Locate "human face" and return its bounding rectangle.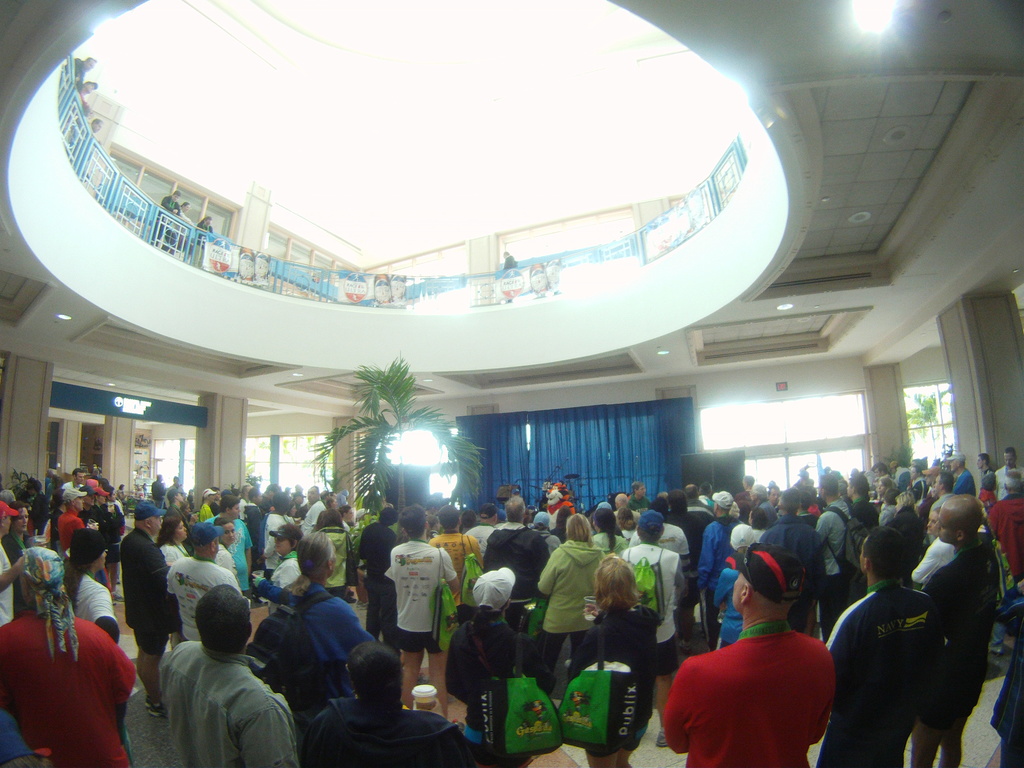
left=638, top=485, right=645, bottom=497.
